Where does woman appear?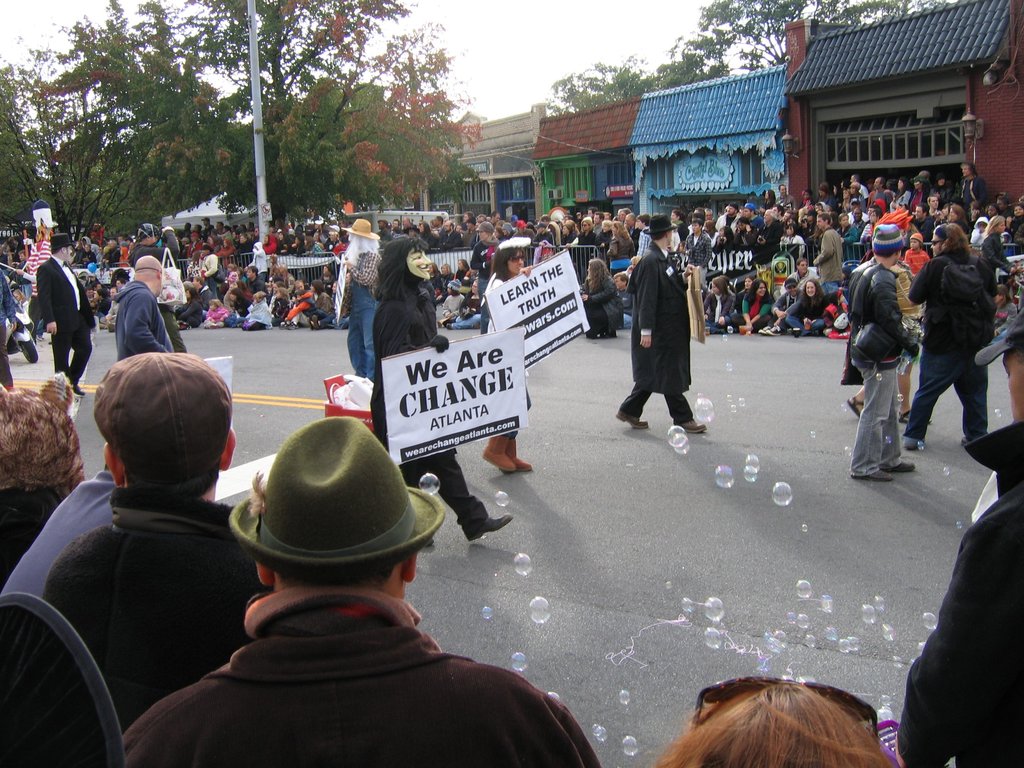
Appears at <box>593,218,612,260</box>.
